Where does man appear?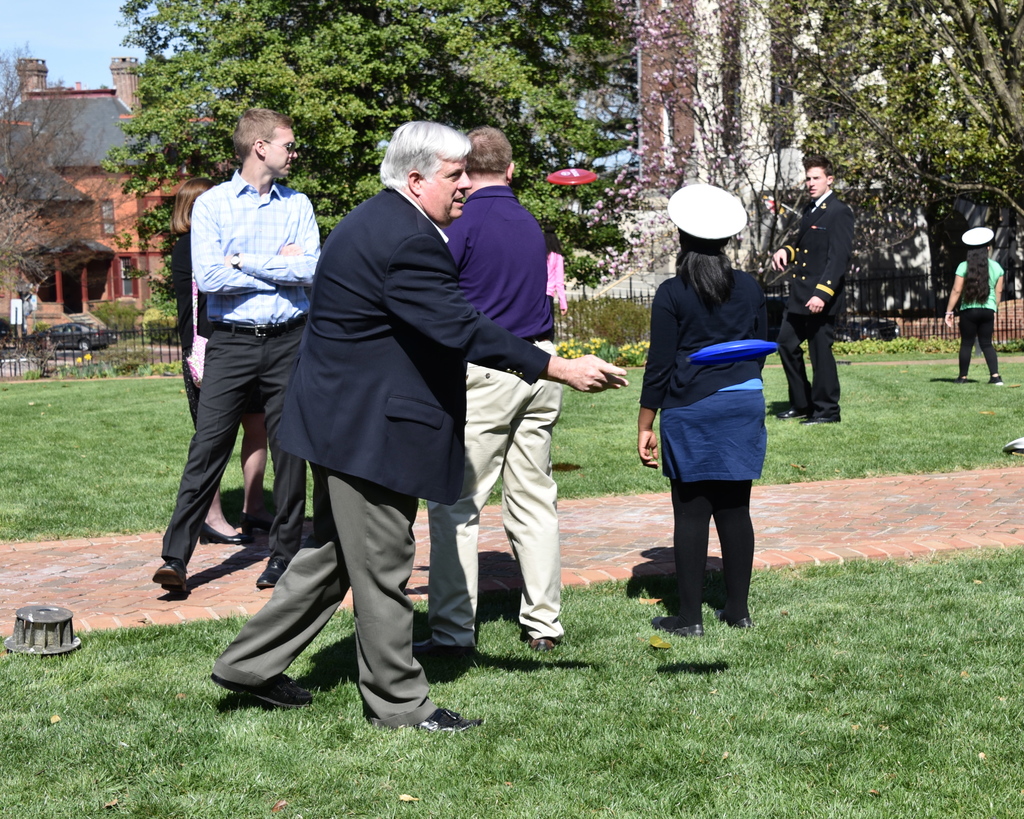
Appears at 209 120 623 732.
